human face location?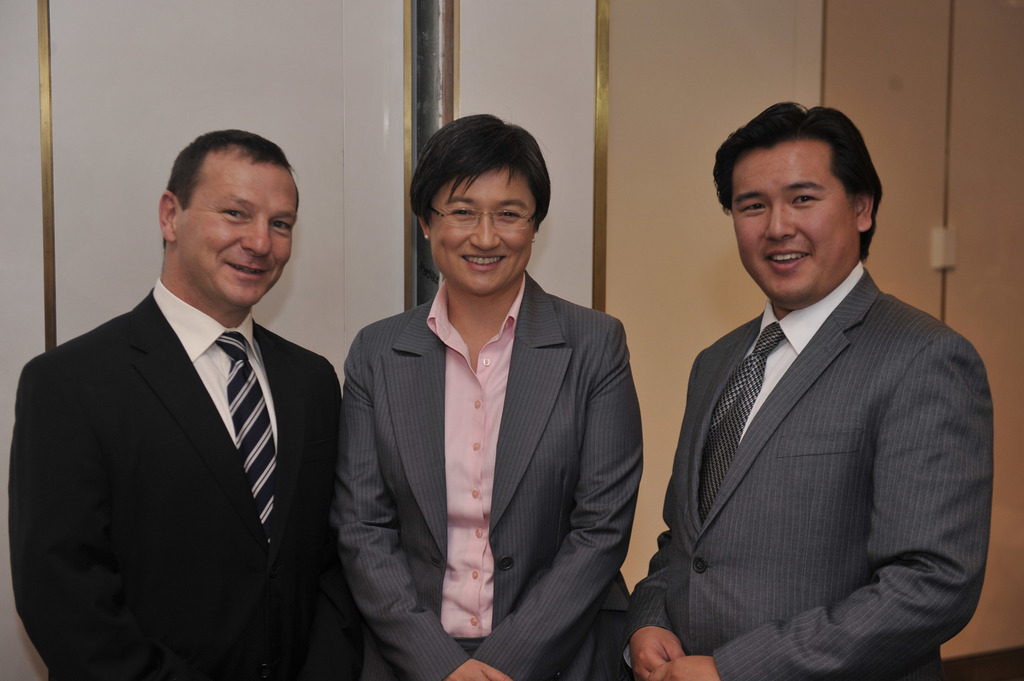
{"left": 170, "top": 151, "right": 296, "bottom": 314}
